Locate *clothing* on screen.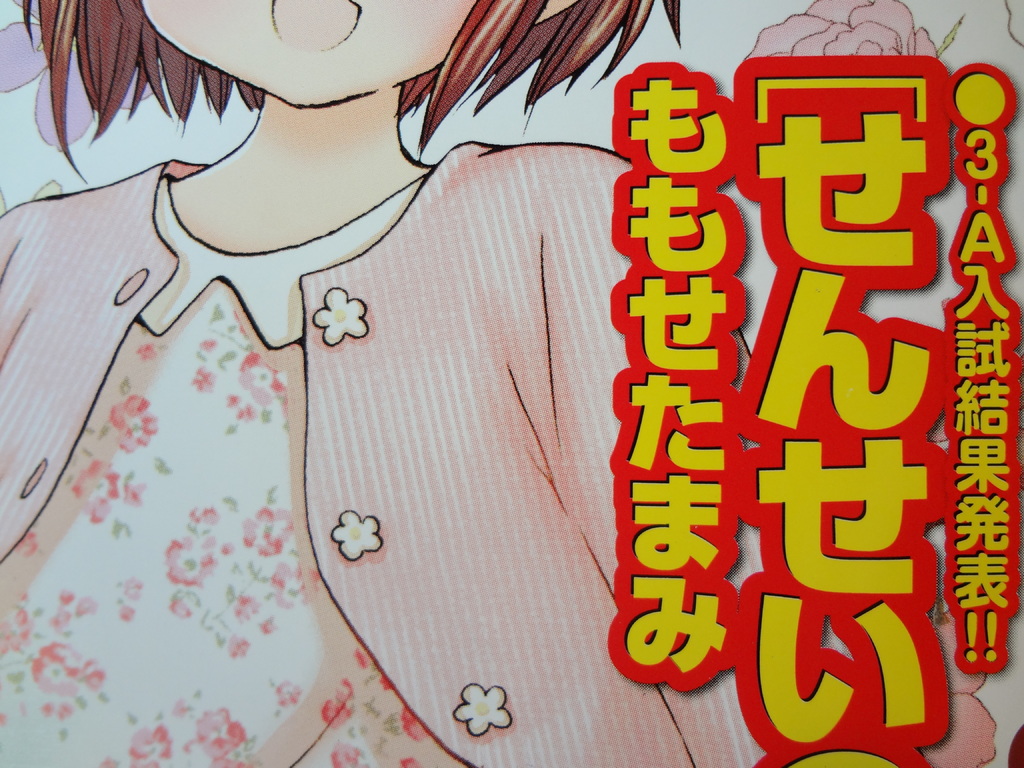
On screen at [76, 111, 652, 689].
